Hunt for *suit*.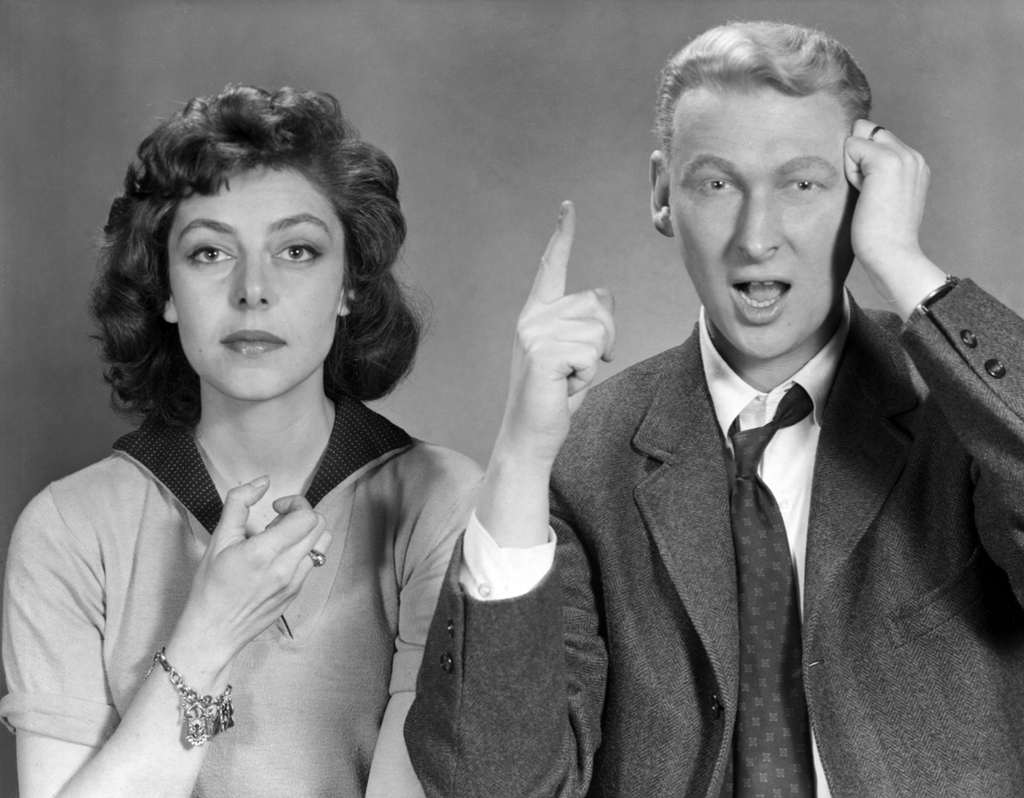
Hunted down at 382,94,1002,771.
